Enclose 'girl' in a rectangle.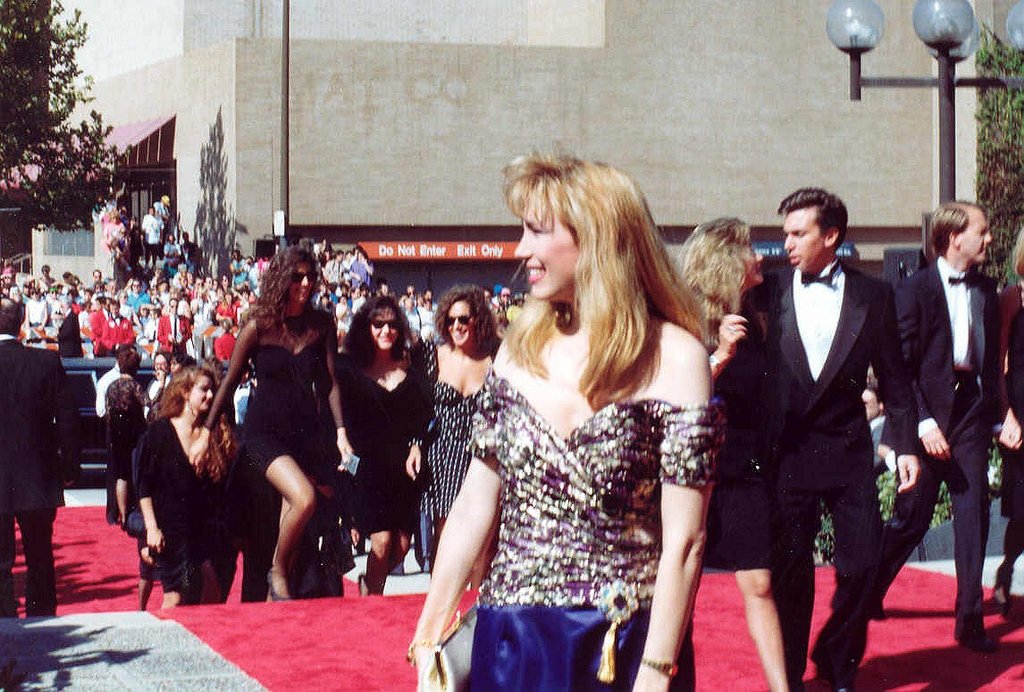
(x1=407, y1=139, x2=714, y2=691).
